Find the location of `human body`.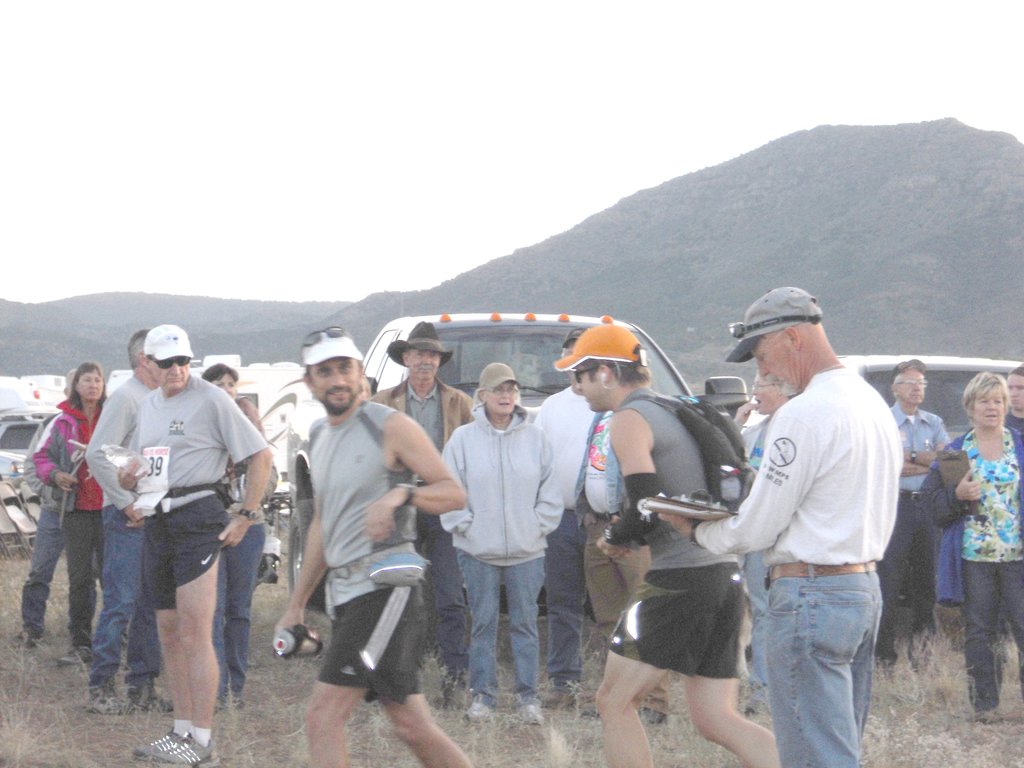
Location: bbox=(877, 352, 960, 676).
